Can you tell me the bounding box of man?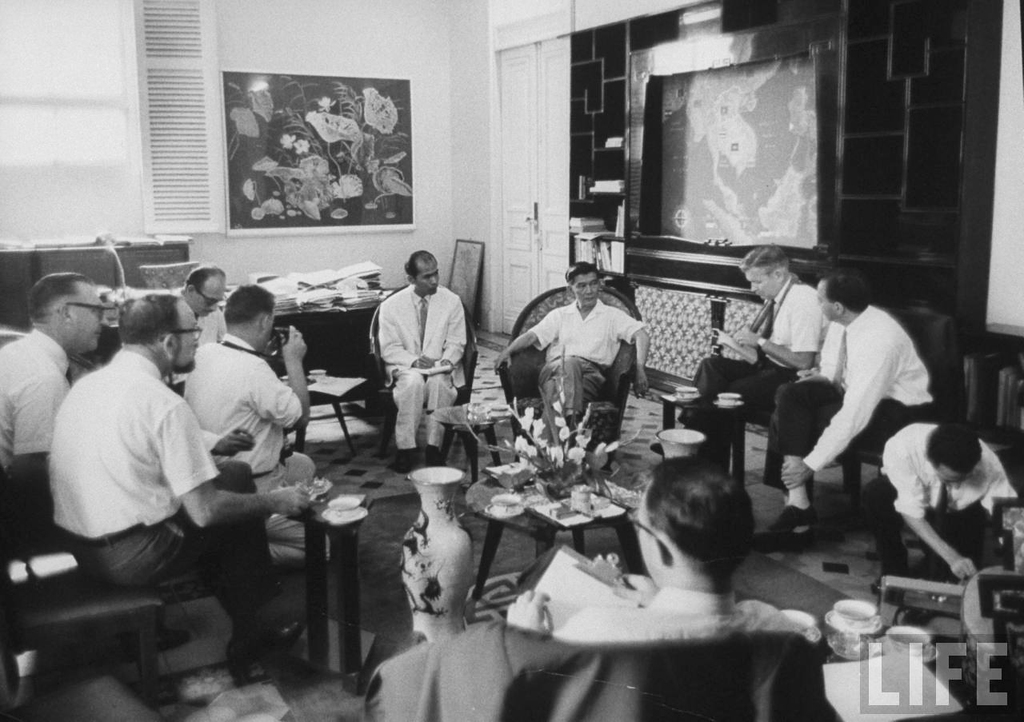
(left=51, top=284, right=302, bottom=685).
